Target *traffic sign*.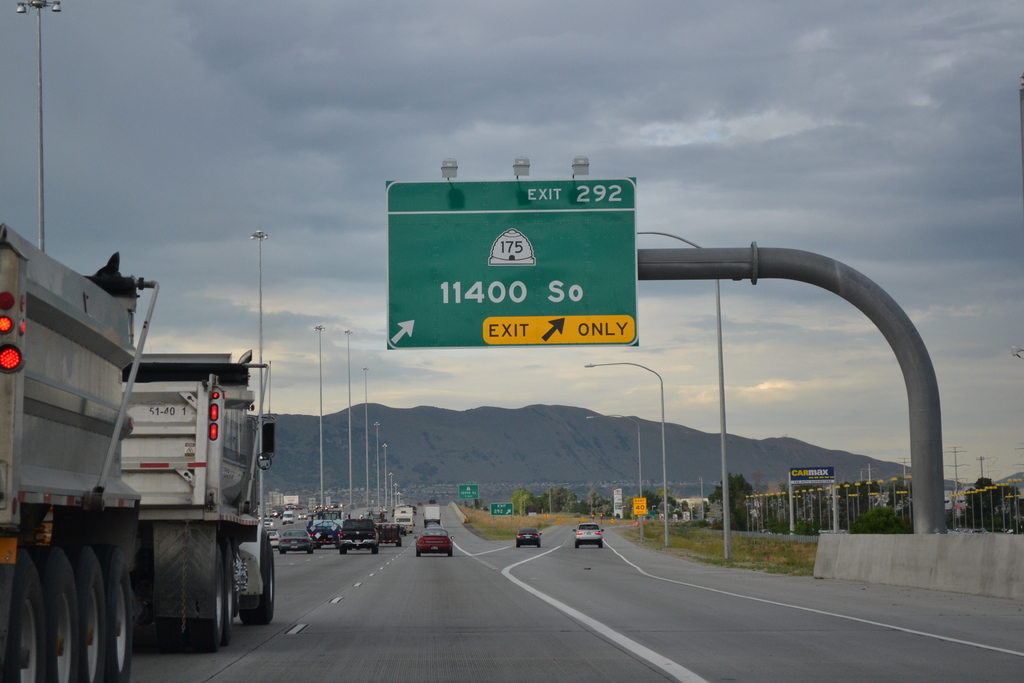
Target region: 387:180:639:345.
